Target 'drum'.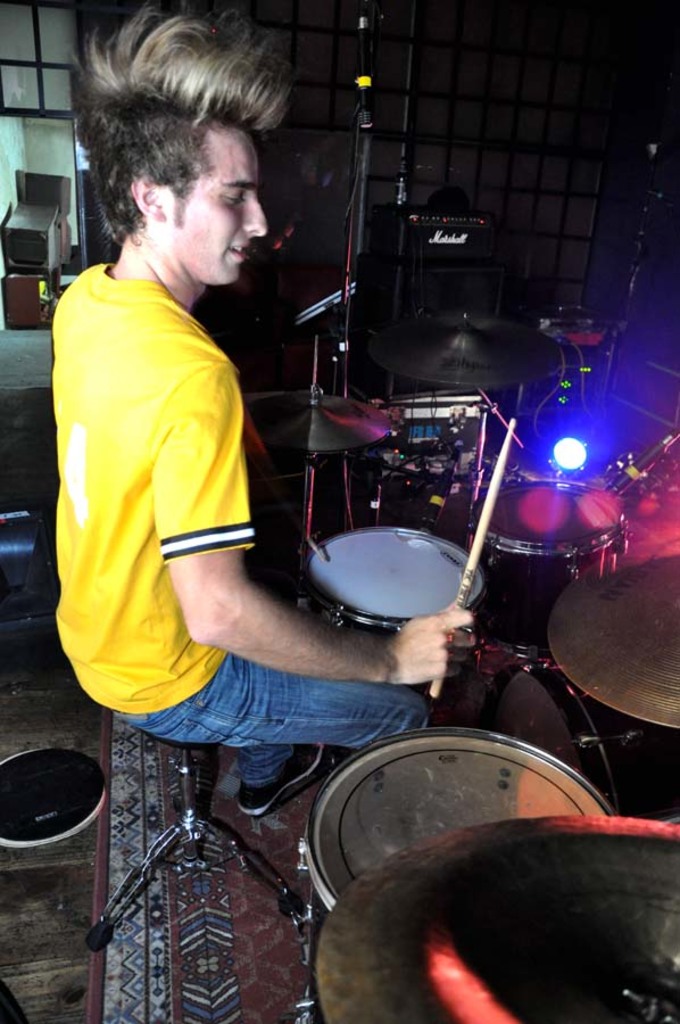
Target region: [292,726,661,912].
